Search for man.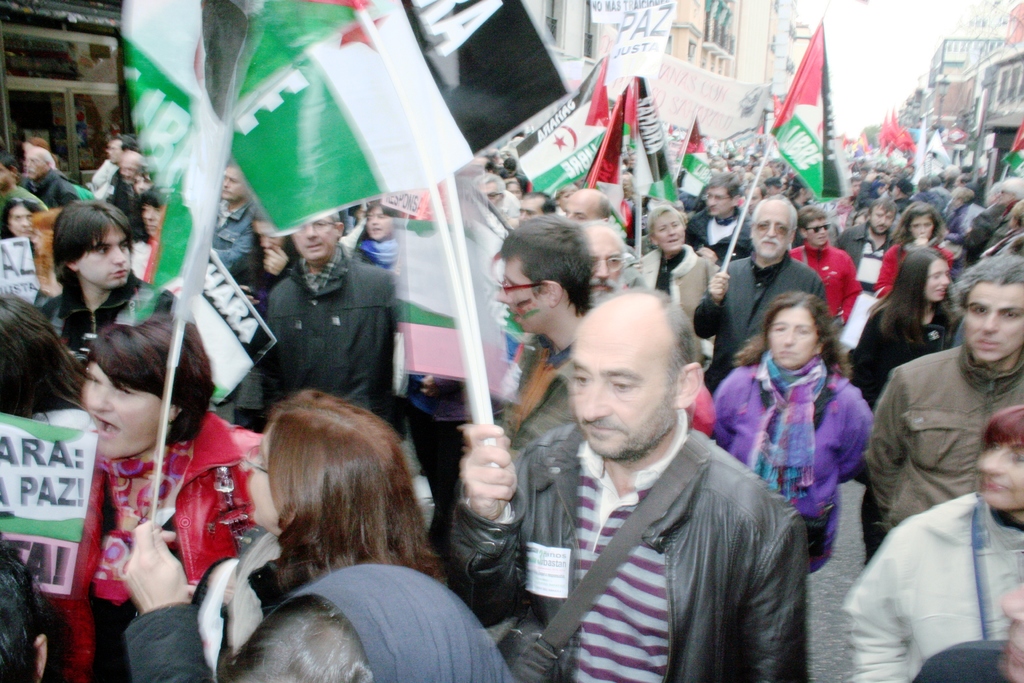
Found at {"left": 502, "top": 280, "right": 822, "bottom": 675}.
